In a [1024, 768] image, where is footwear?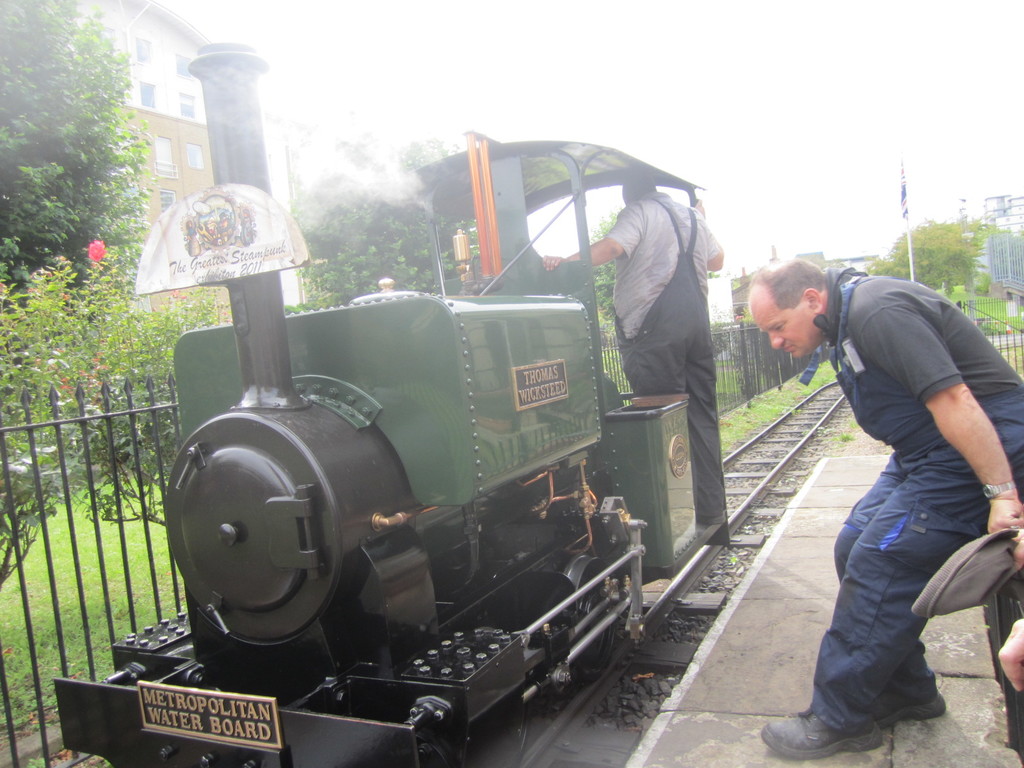
(x1=758, y1=702, x2=888, y2=764).
